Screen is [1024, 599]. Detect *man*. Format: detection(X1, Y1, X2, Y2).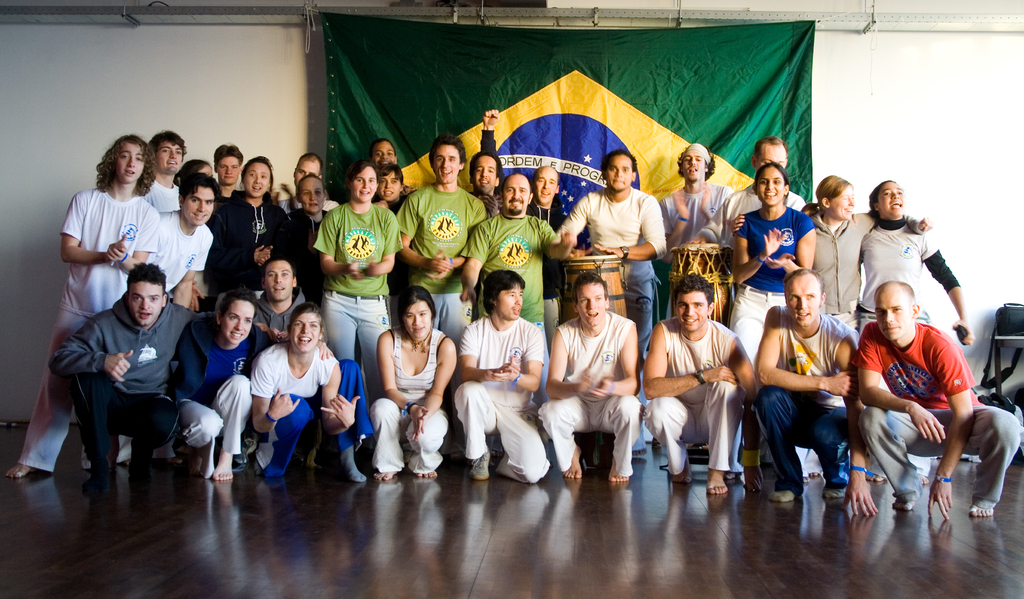
detection(693, 136, 811, 258).
